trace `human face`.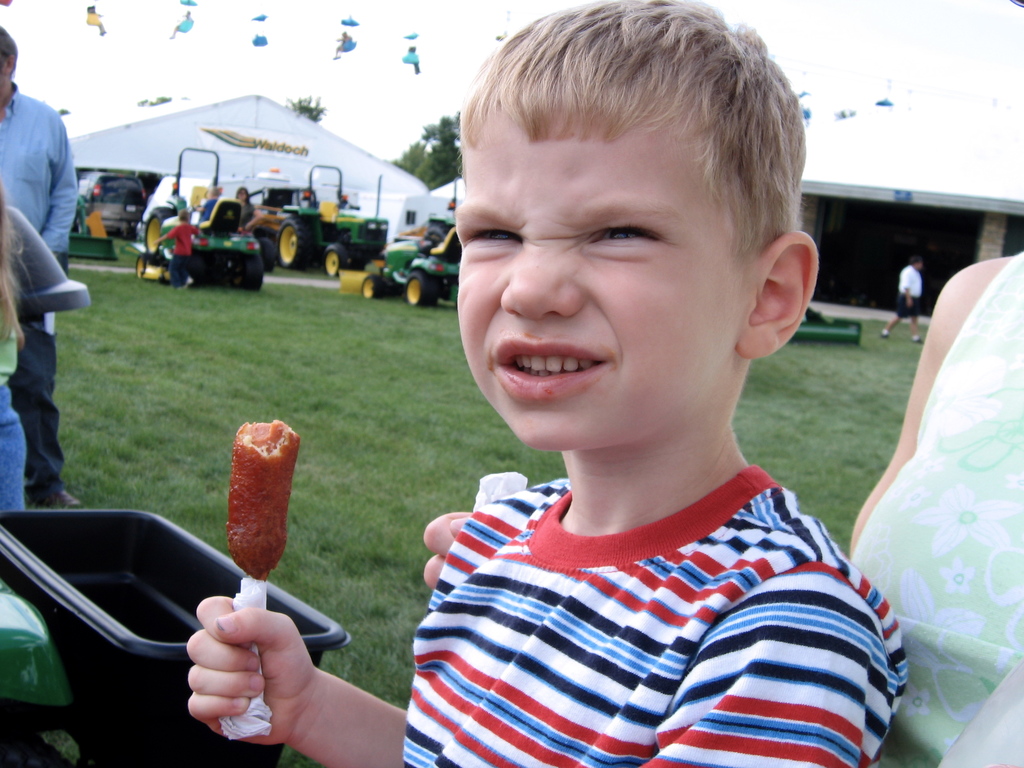
Traced to [left=449, top=115, right=764, bottom=450].
